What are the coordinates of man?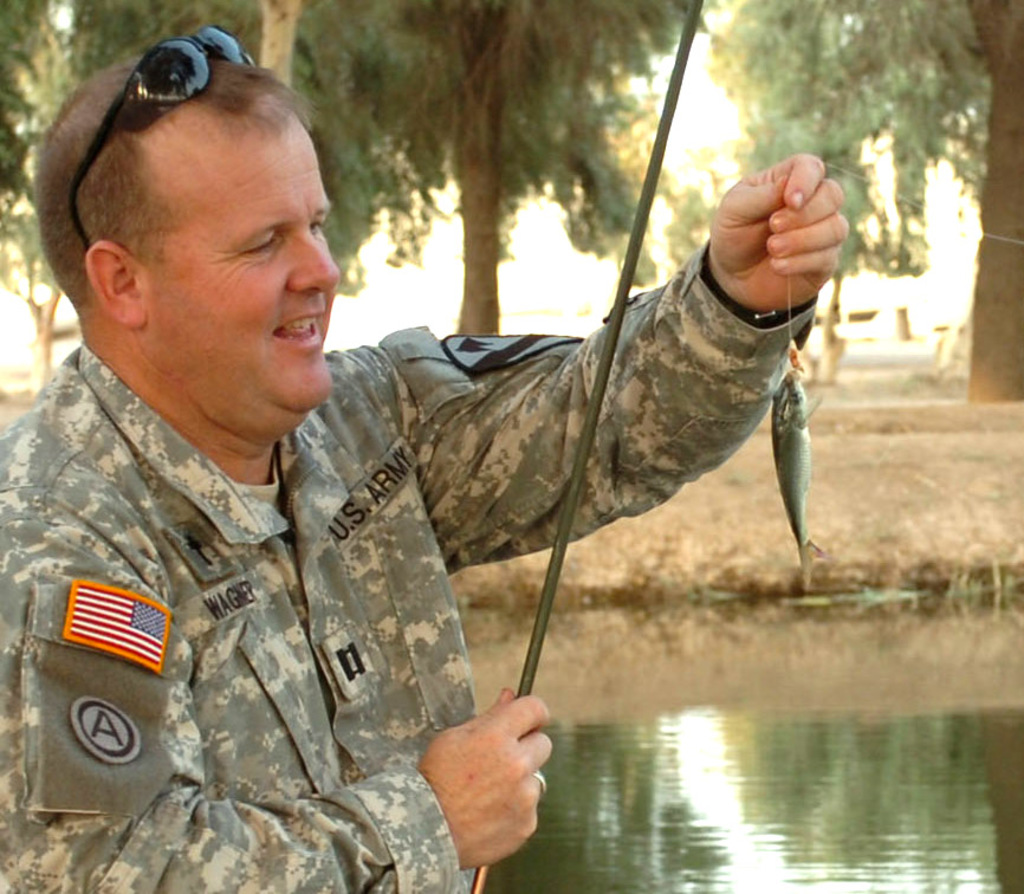
(x1=0, y1=24, x2=844, y2=893).
